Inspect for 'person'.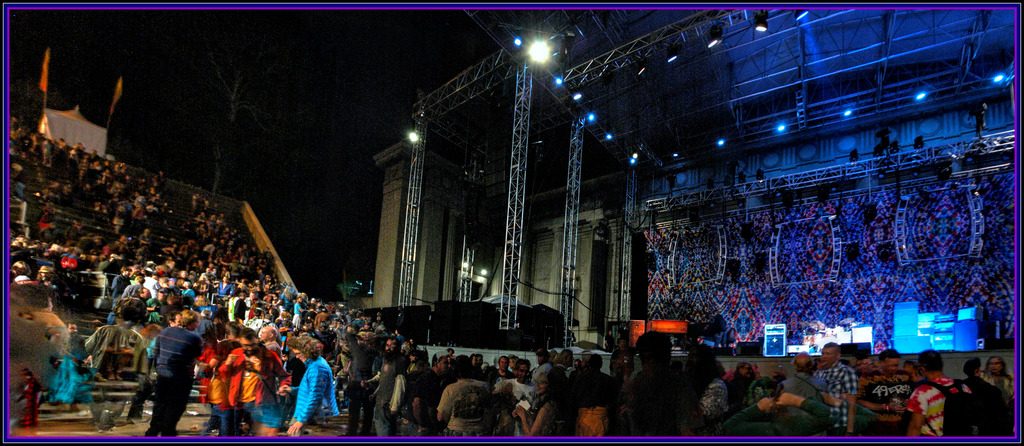
Inspection: l=431, t=366, r=486, b=438.
